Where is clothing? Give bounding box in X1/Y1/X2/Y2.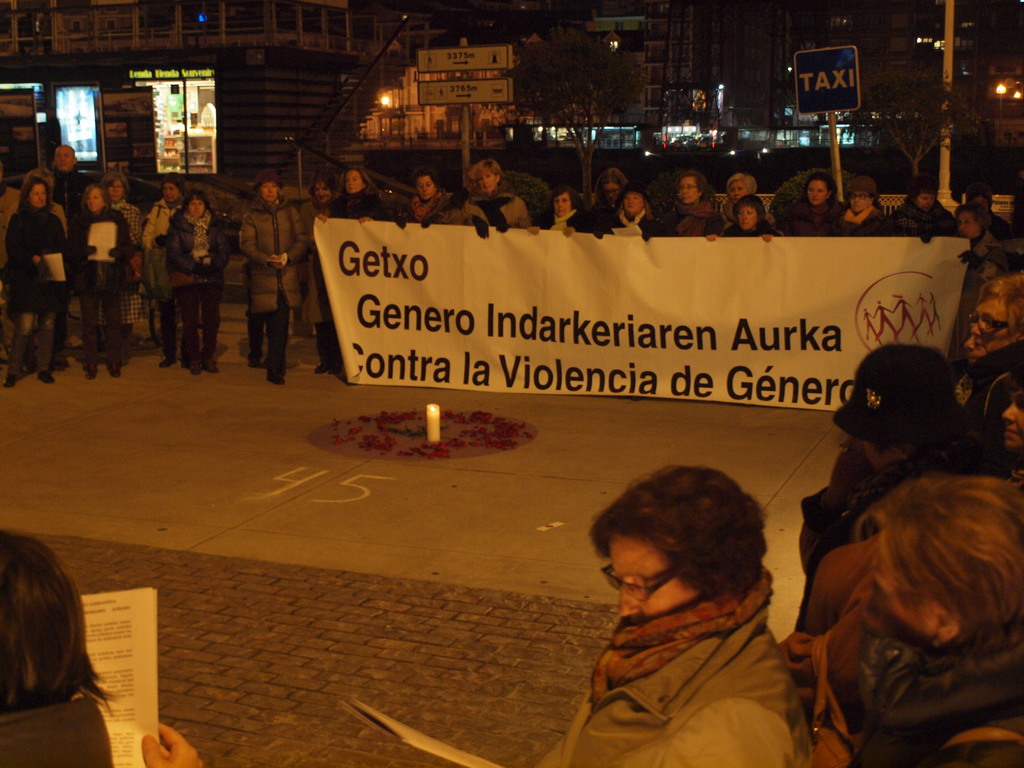
459/161/524/227.
